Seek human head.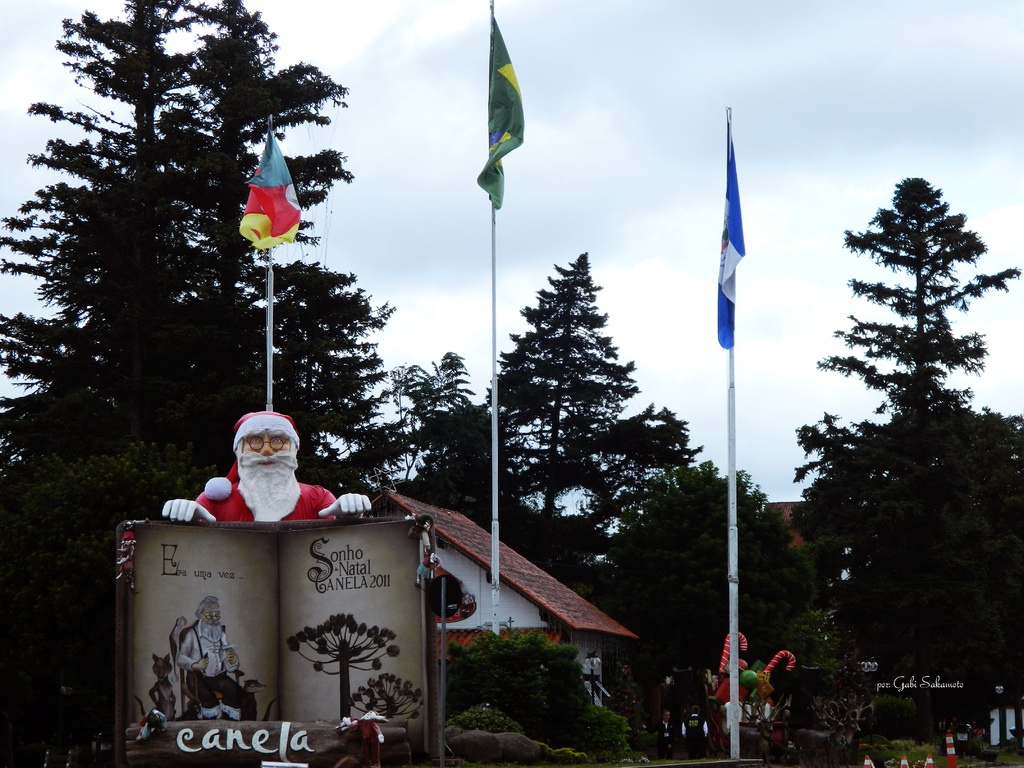
<bbox>235, 419, 300, 523</bbox>.
